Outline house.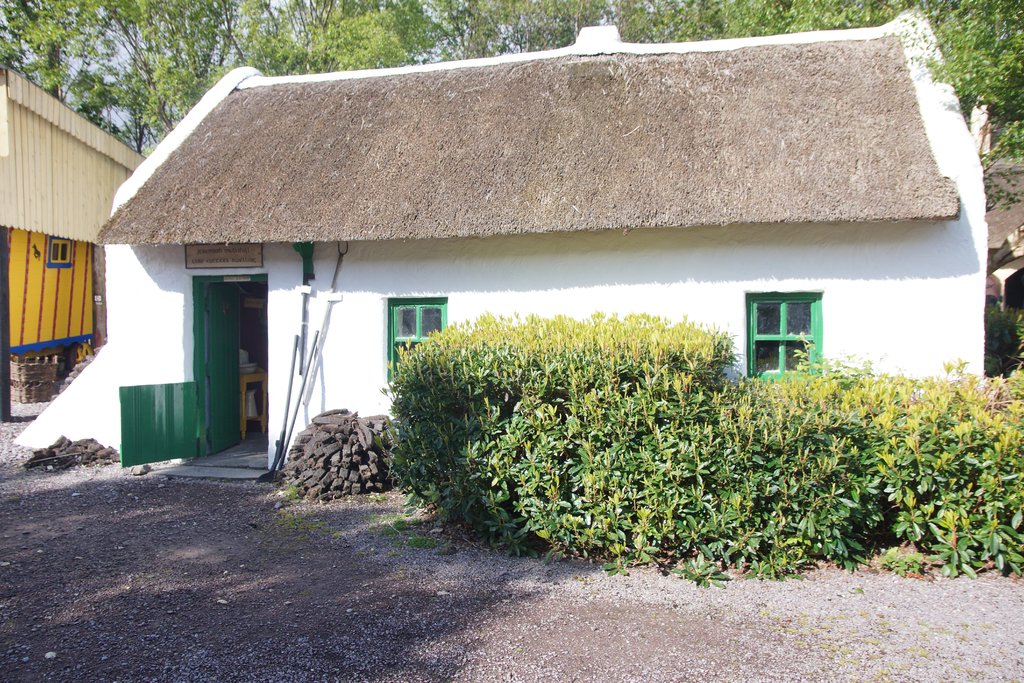
Outline: (47, 2, 1008, 518).
